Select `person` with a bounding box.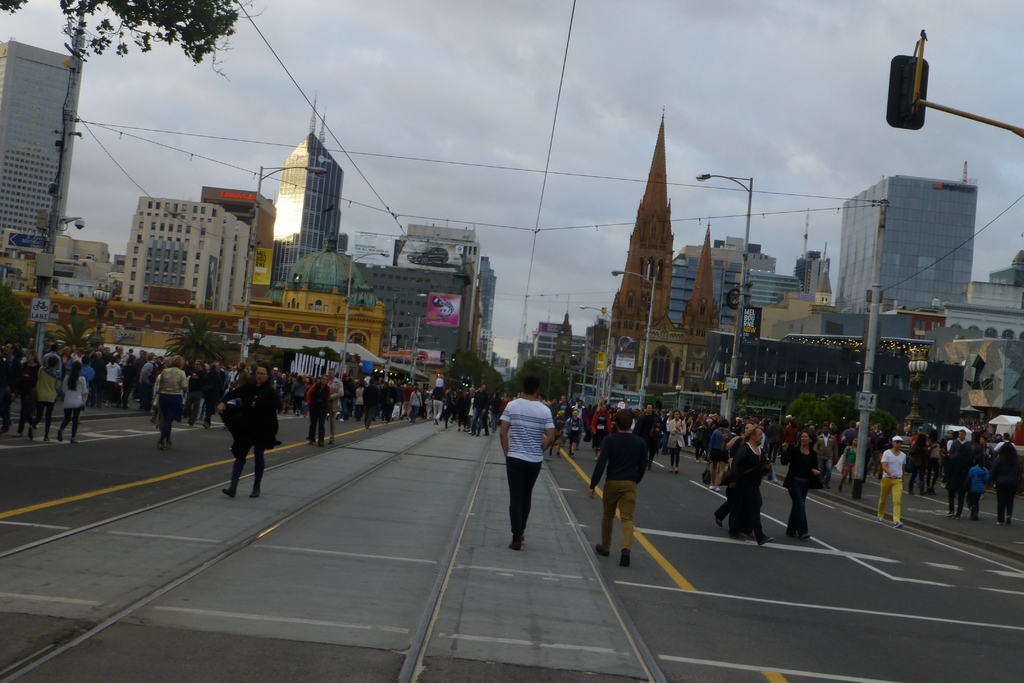
rect(947, 431, 964, 513).
